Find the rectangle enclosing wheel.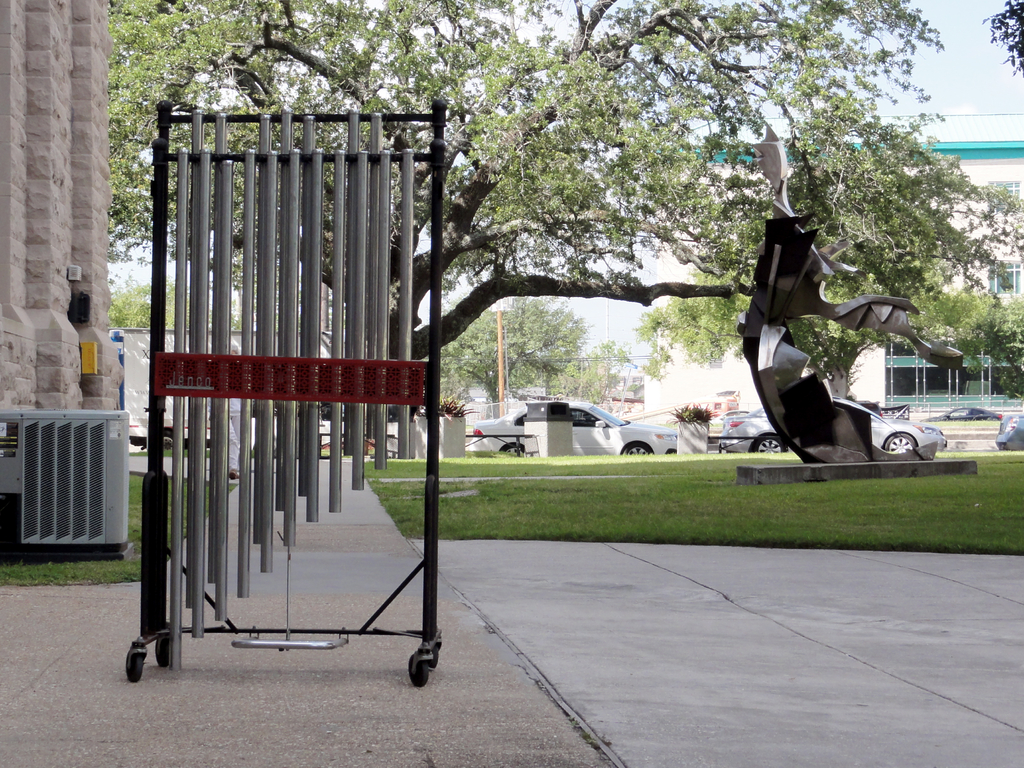
x1=878 y1=433 x2=918 y2=454.
